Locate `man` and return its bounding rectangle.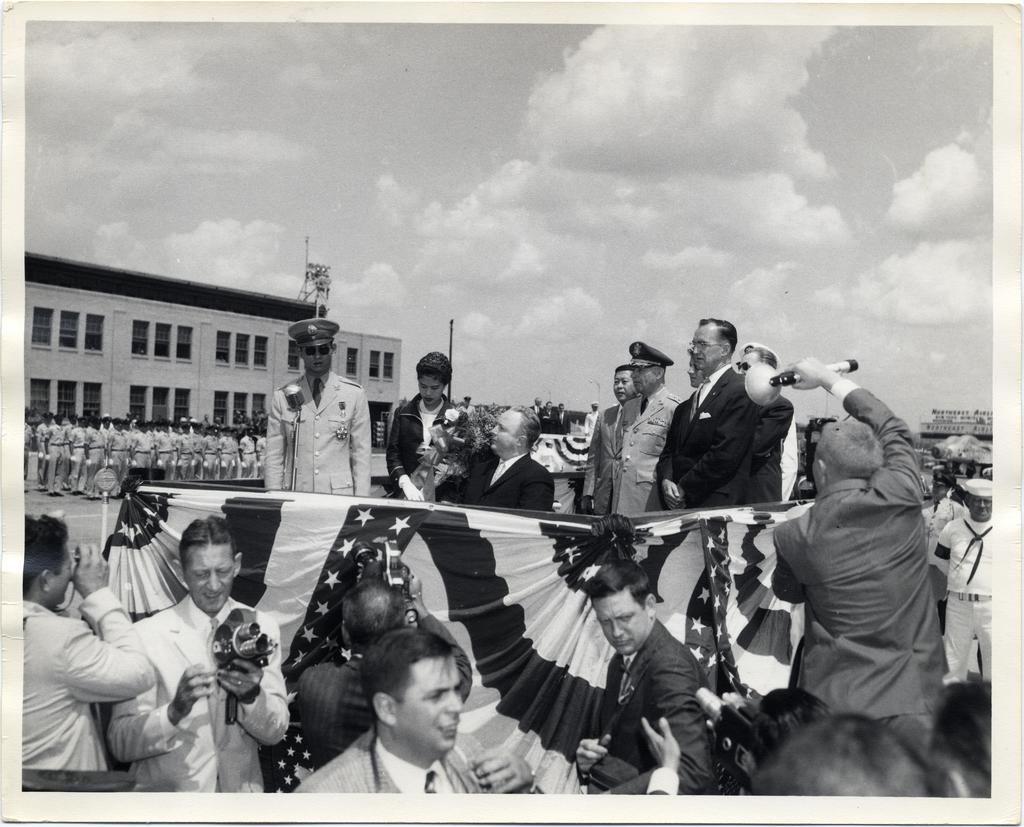
region(966, 459, 979, 477).
